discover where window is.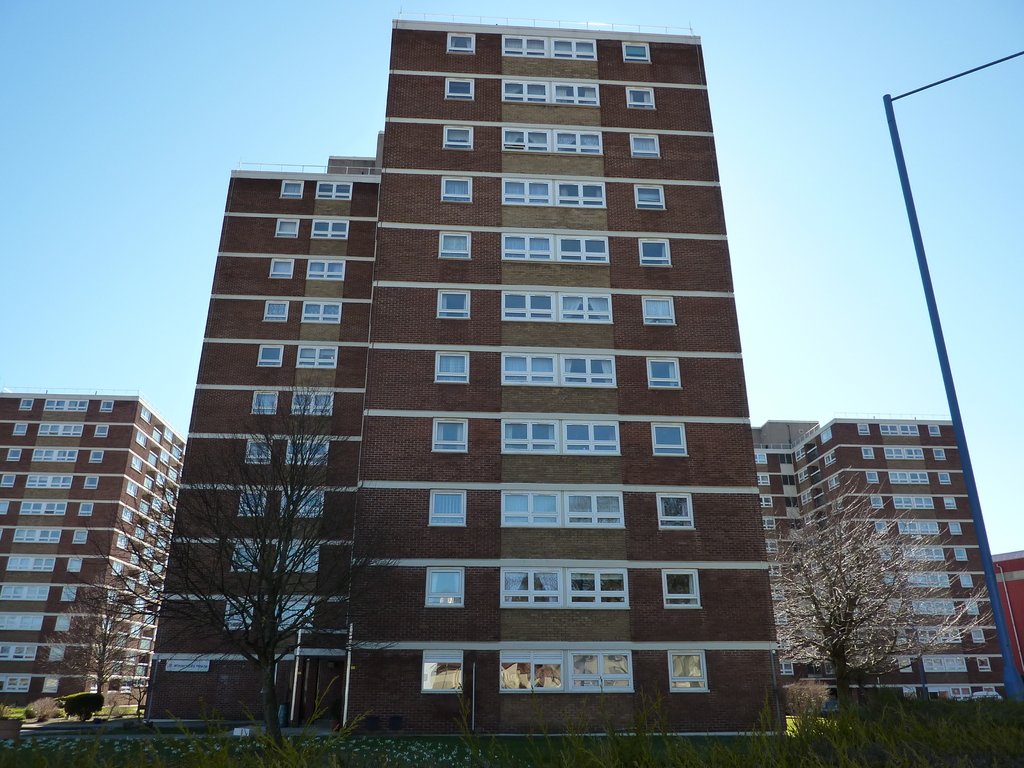
Discovered at x1=645 y1=297 x2=671 y2=322.
